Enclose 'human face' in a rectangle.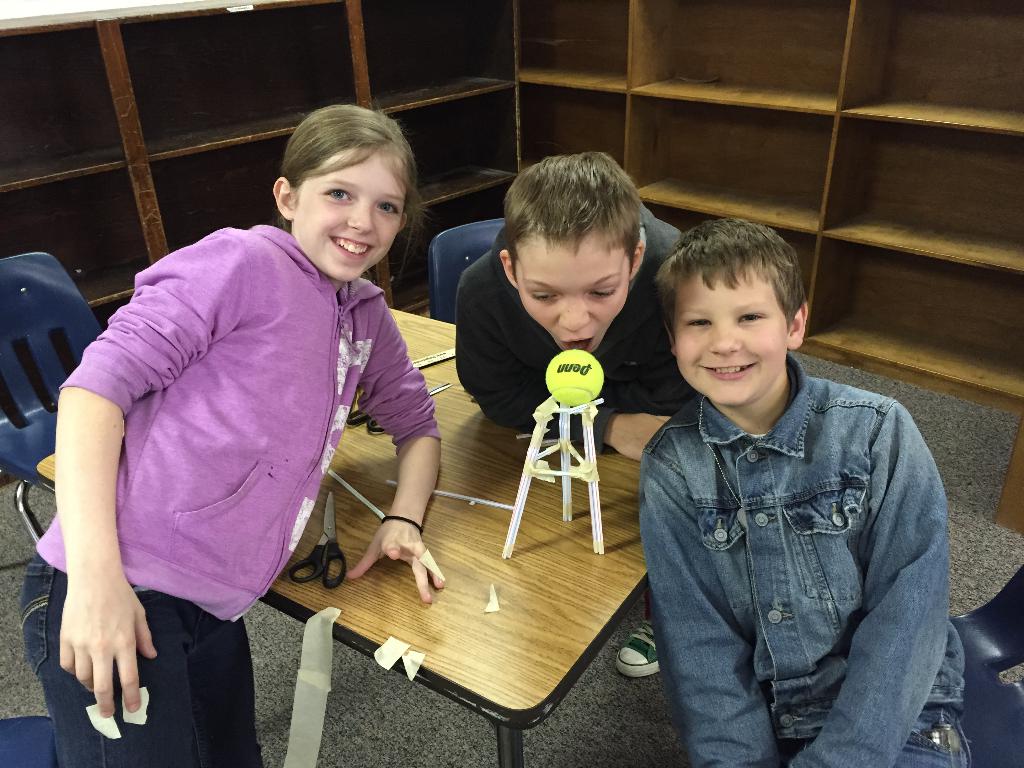
289:152:404:276.
